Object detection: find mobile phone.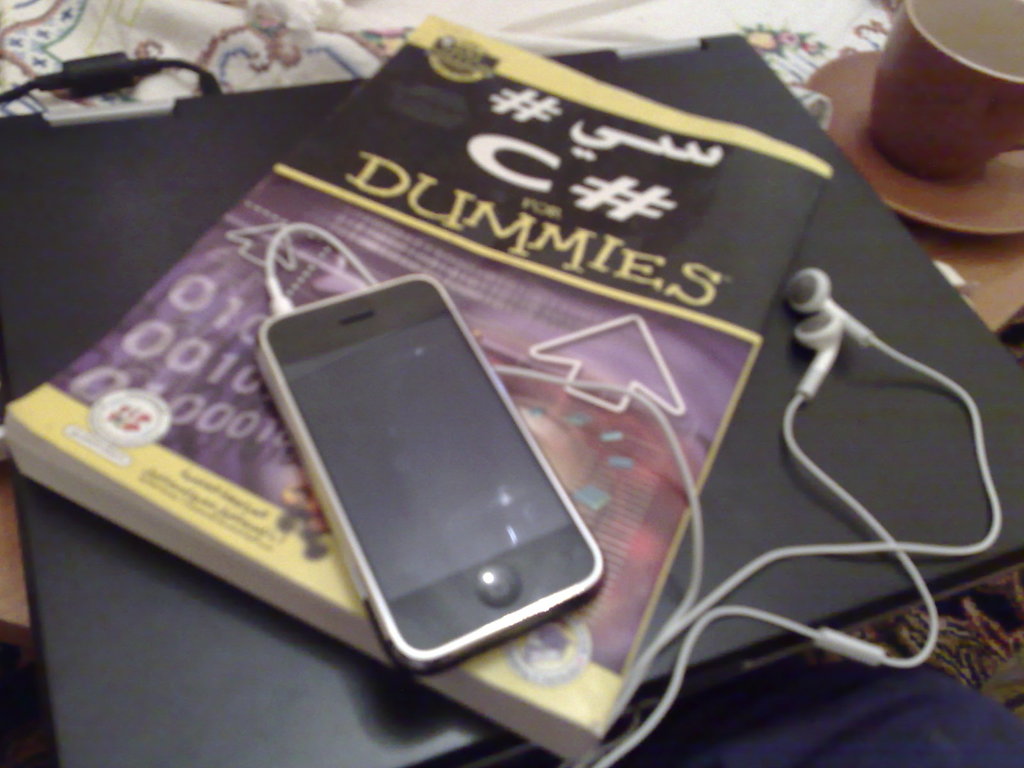
bbox=[250, 271, 612, 682].
